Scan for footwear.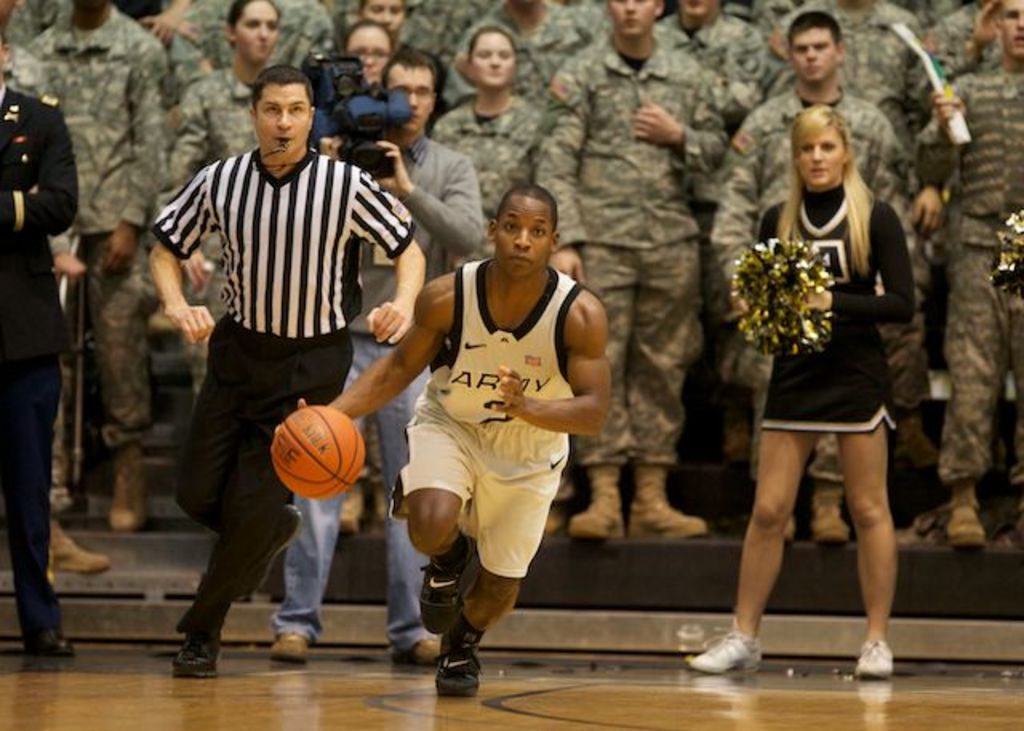
Scan result: bbox(333, 493, 362, 537).
